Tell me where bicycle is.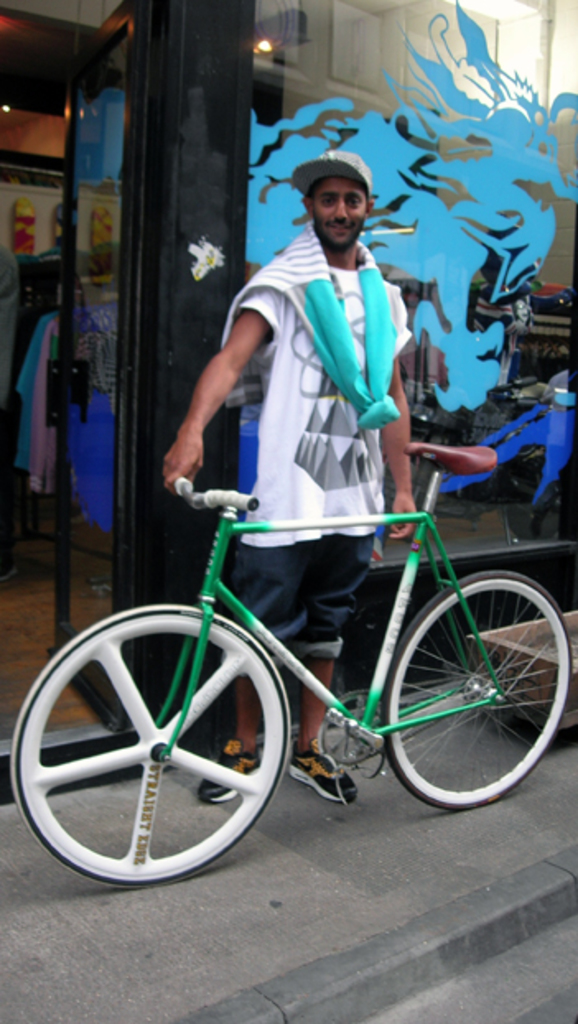
bicycle is at [35,408,577,873].
